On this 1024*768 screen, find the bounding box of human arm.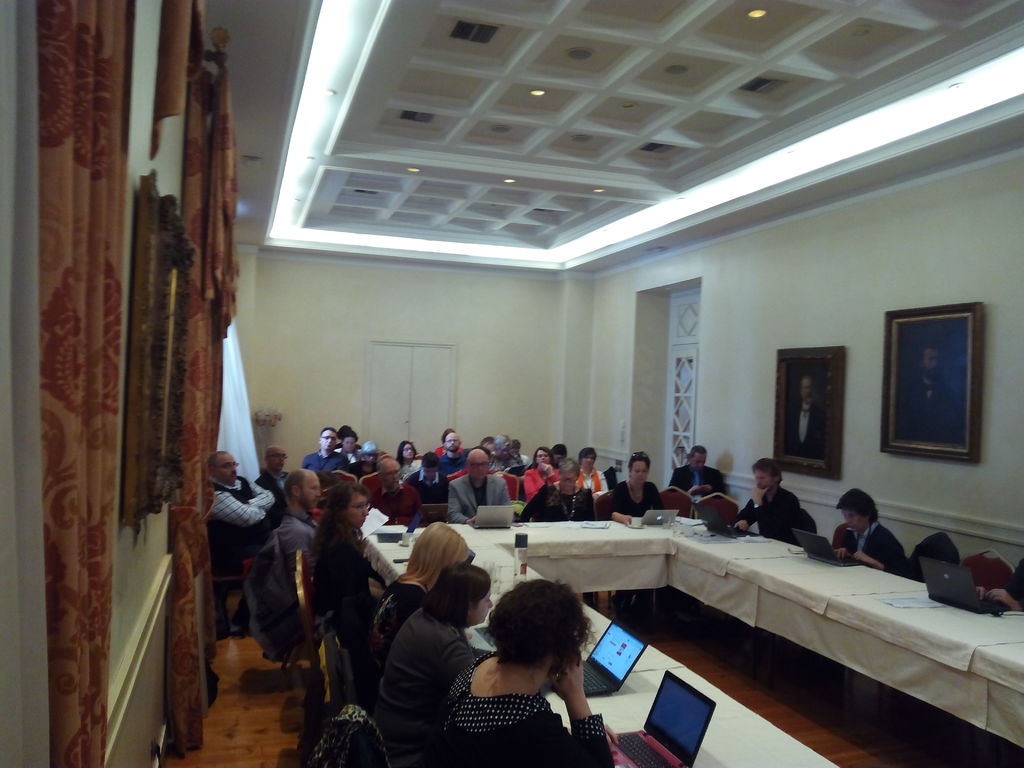
Bounding box: [x1=278, y1=521, x2=312, y2=559].
